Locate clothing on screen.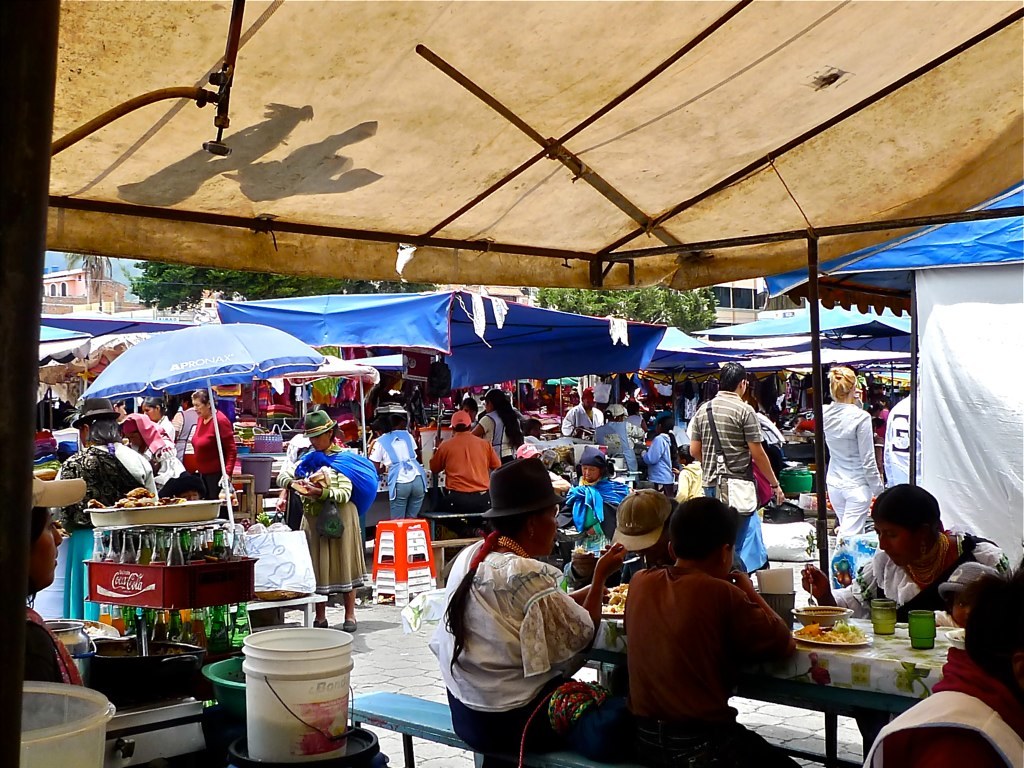
On screen at rect(830, 530, 1012, 617).
